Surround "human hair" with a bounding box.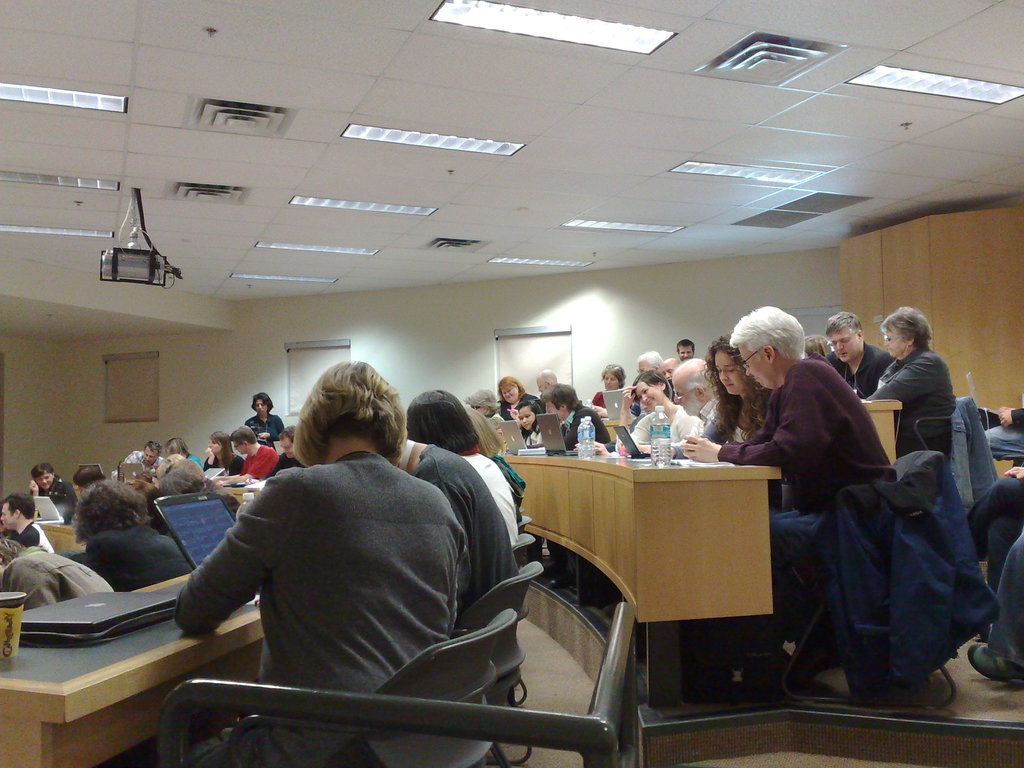
x1=143, y1=442, x2=161, y2=460.
